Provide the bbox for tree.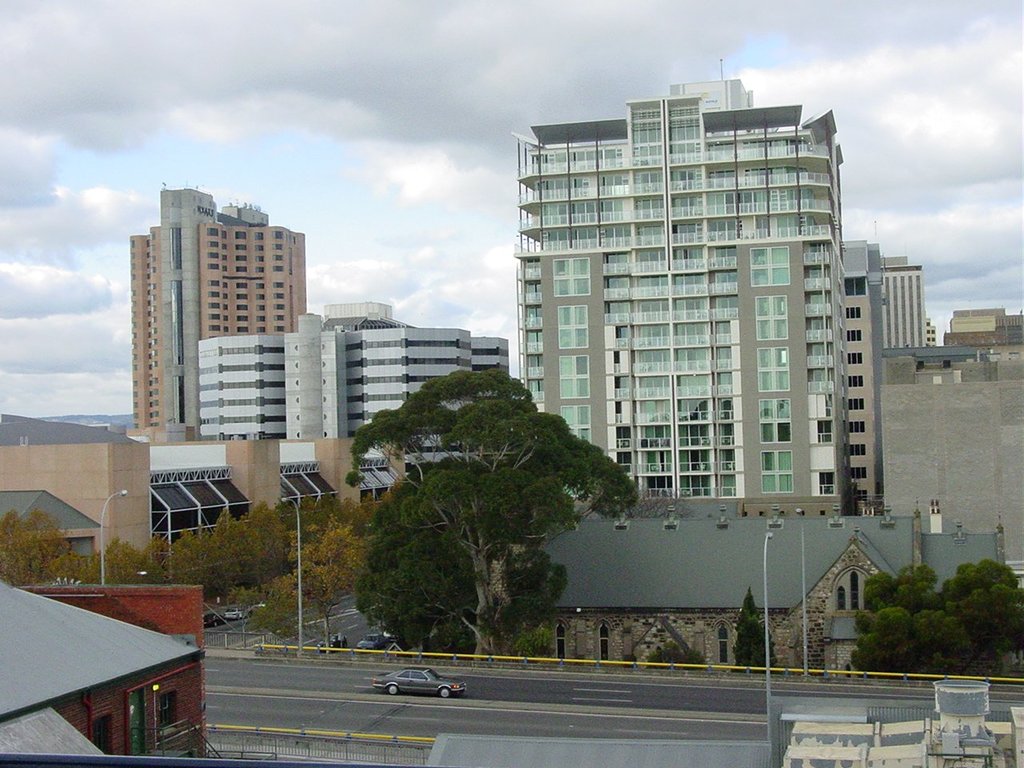
(852, 606, 922, 680).
